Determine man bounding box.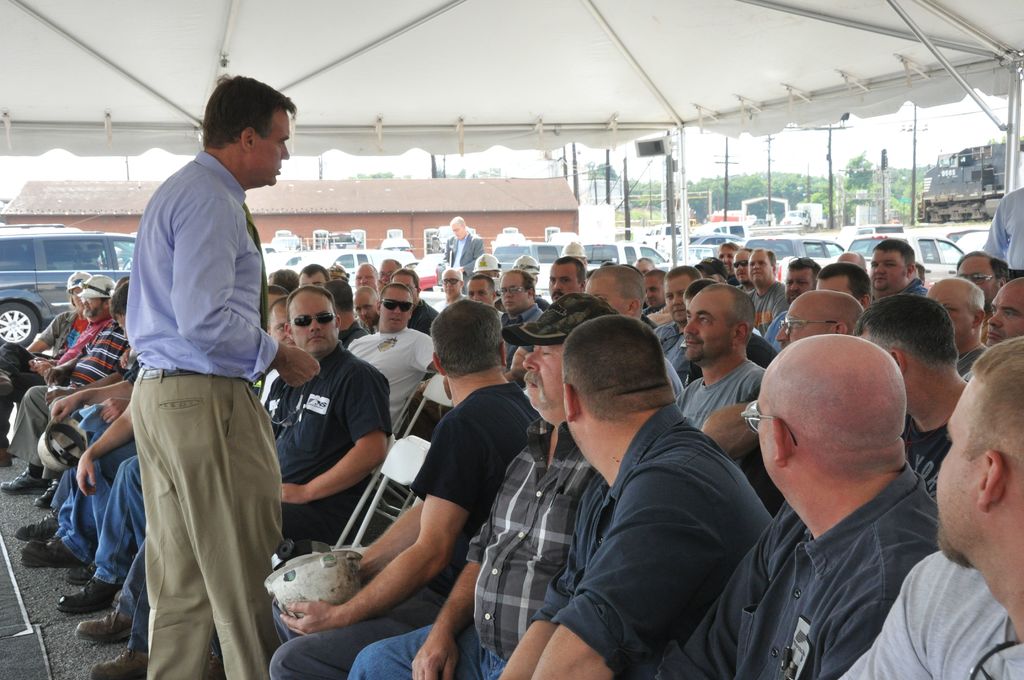
Determined: {"left": 870, "top": 243, "right": 961, "bottom": 363}.
